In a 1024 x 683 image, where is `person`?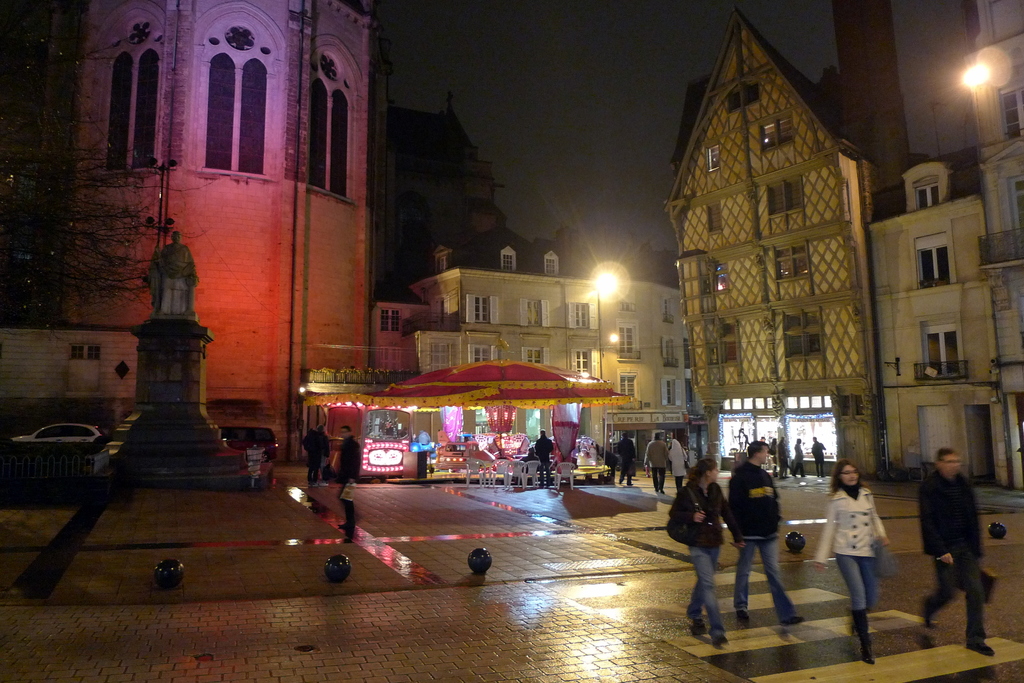
(x1=914, y1=446, x2=993, y2=658).
